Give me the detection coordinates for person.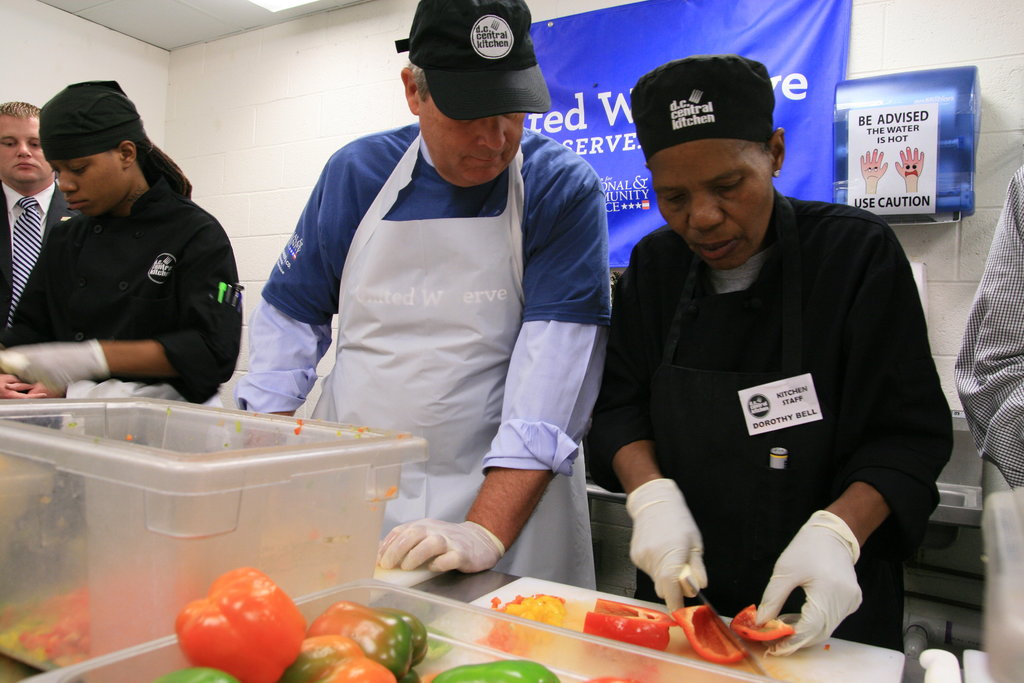
left=594, top=51, right=955, bottom=657.
